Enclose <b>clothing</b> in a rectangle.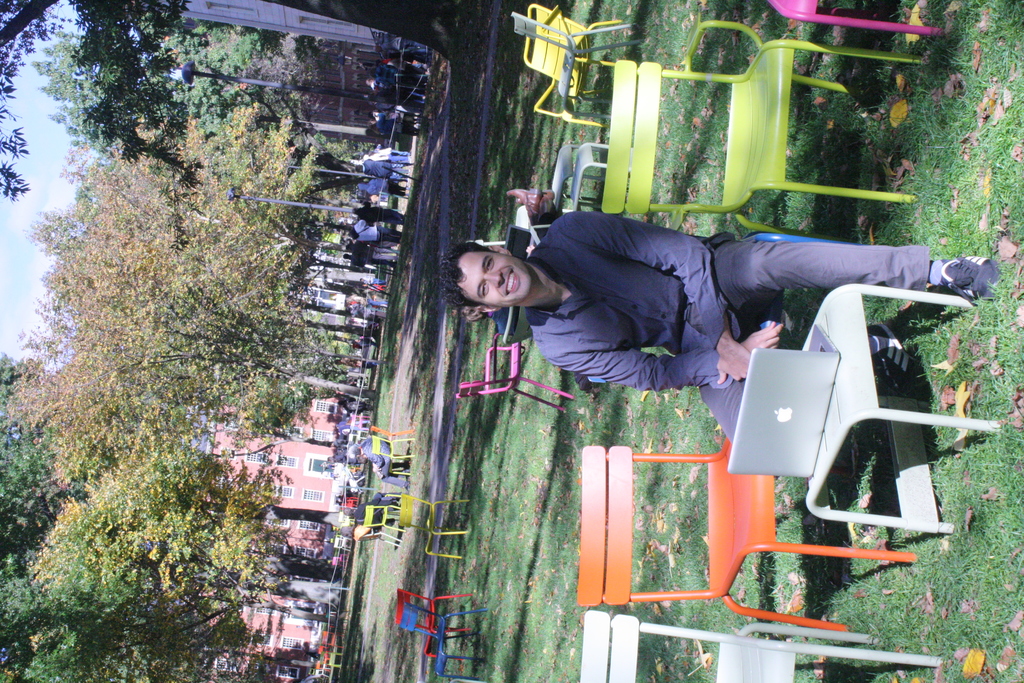
[335,498,345,508].
